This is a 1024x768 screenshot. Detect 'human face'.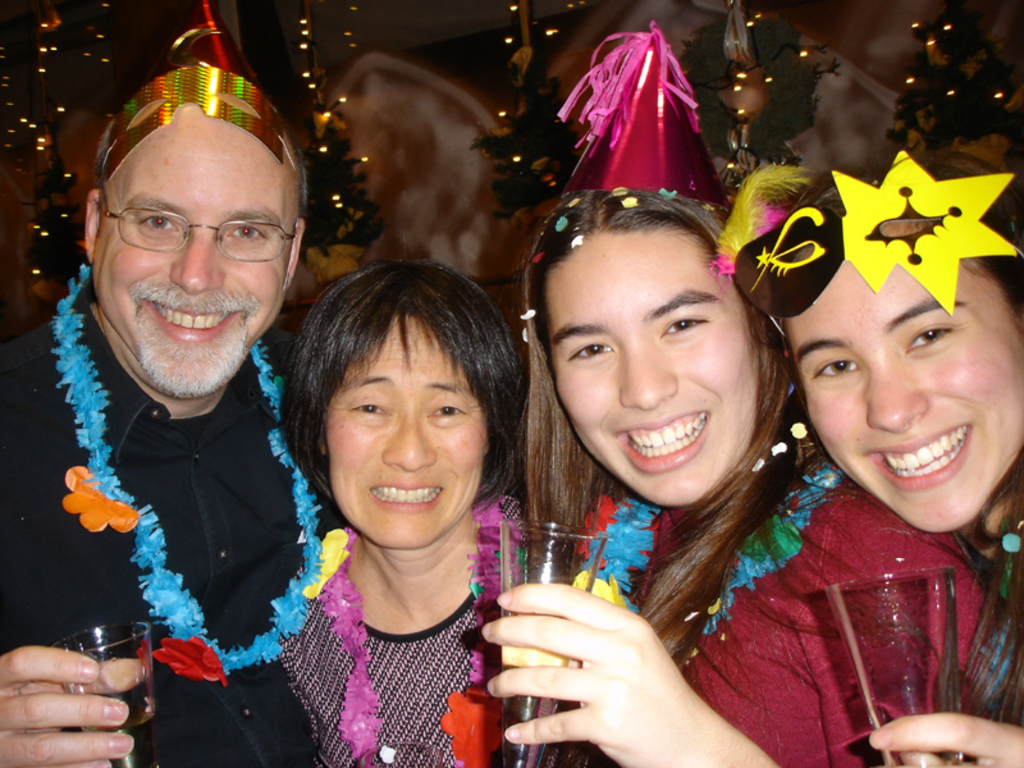
select_region(93, 127, 296, 399).
